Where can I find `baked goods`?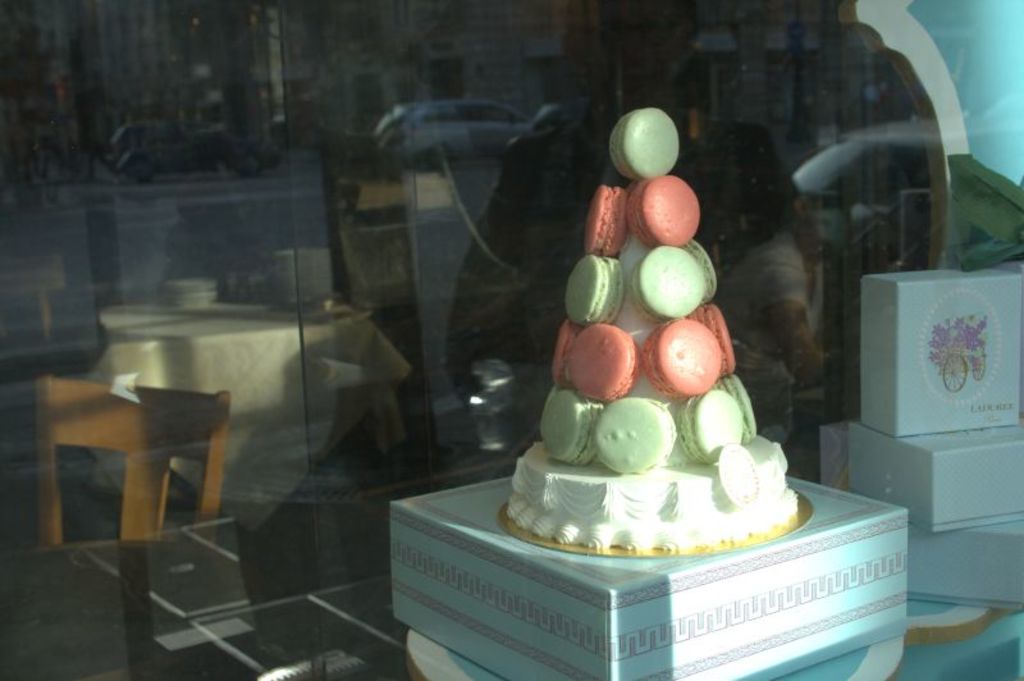
You can find it at x1=503 y1=104 x2=795 y2=552.
